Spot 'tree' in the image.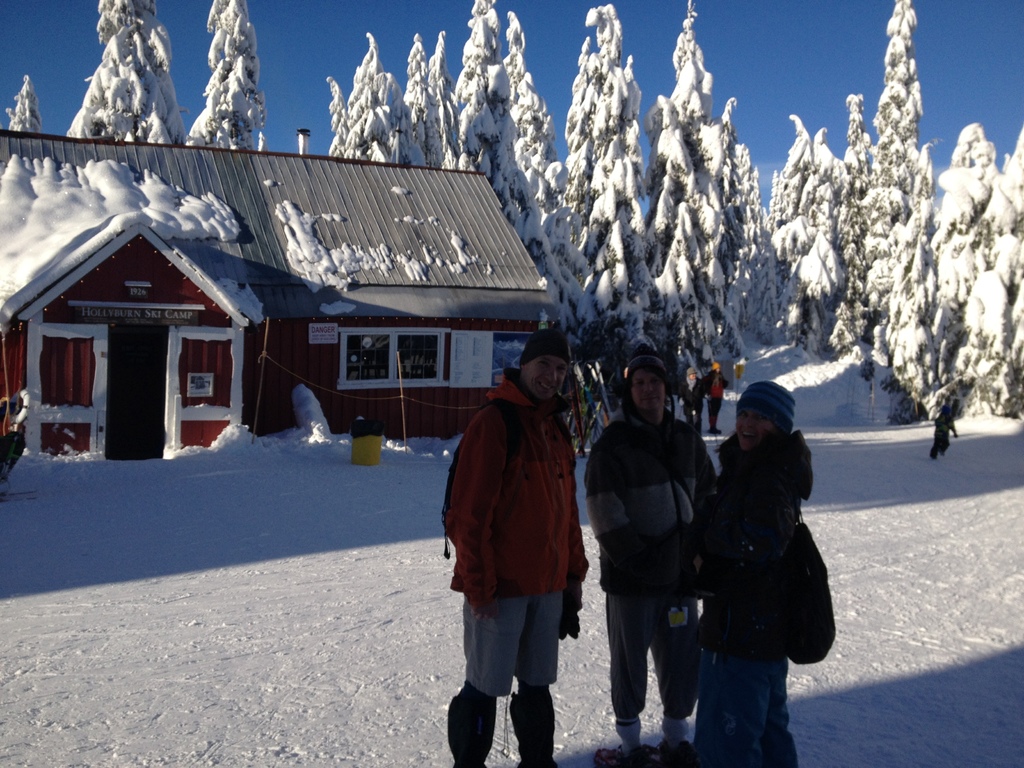
'tree' found at 6:76:42:138.
